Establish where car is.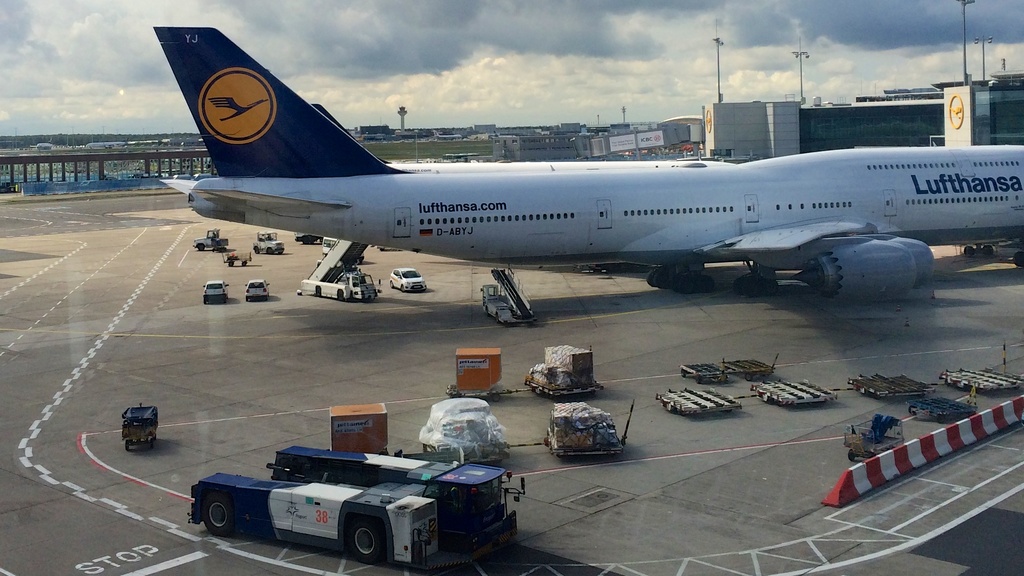
Established at BBox(390, 261, 430, 293).
